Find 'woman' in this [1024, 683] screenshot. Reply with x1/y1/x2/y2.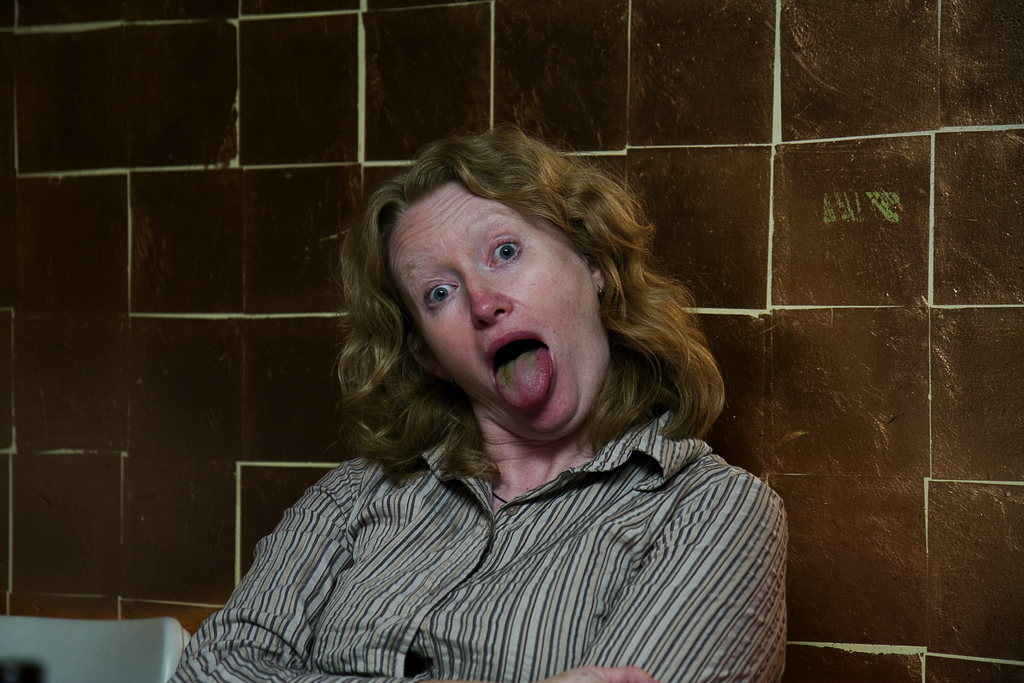
206/122/788/682.
